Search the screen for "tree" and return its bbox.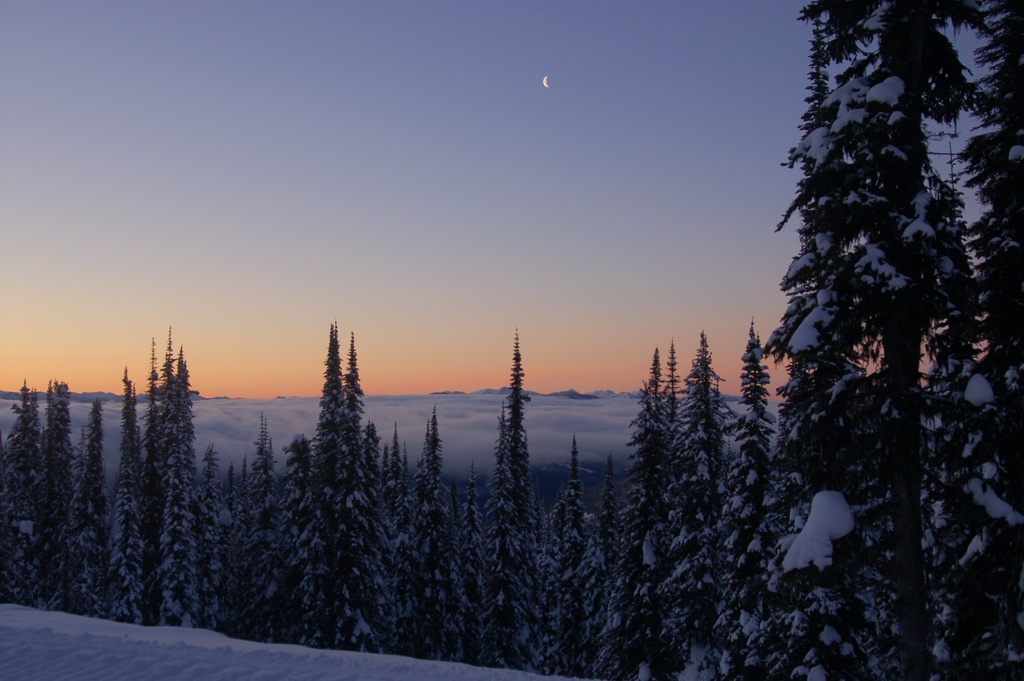
Found: 485, 325, 547, 679.
